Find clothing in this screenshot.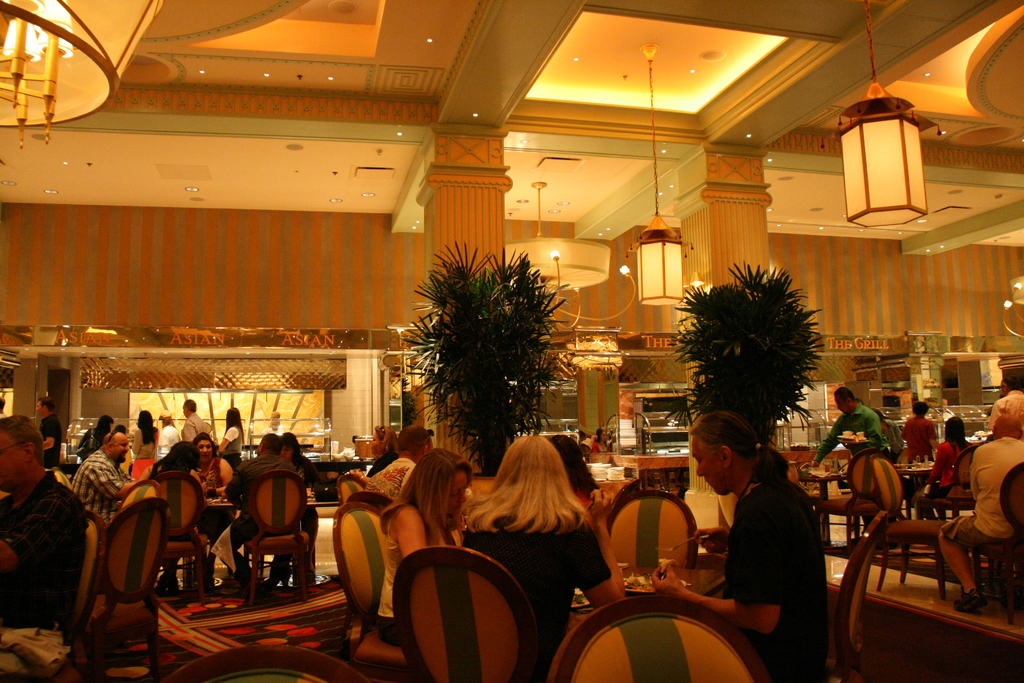
The bounding box for clothing is pyautogui.locateOnScreen(815, 400, 883, 464).
